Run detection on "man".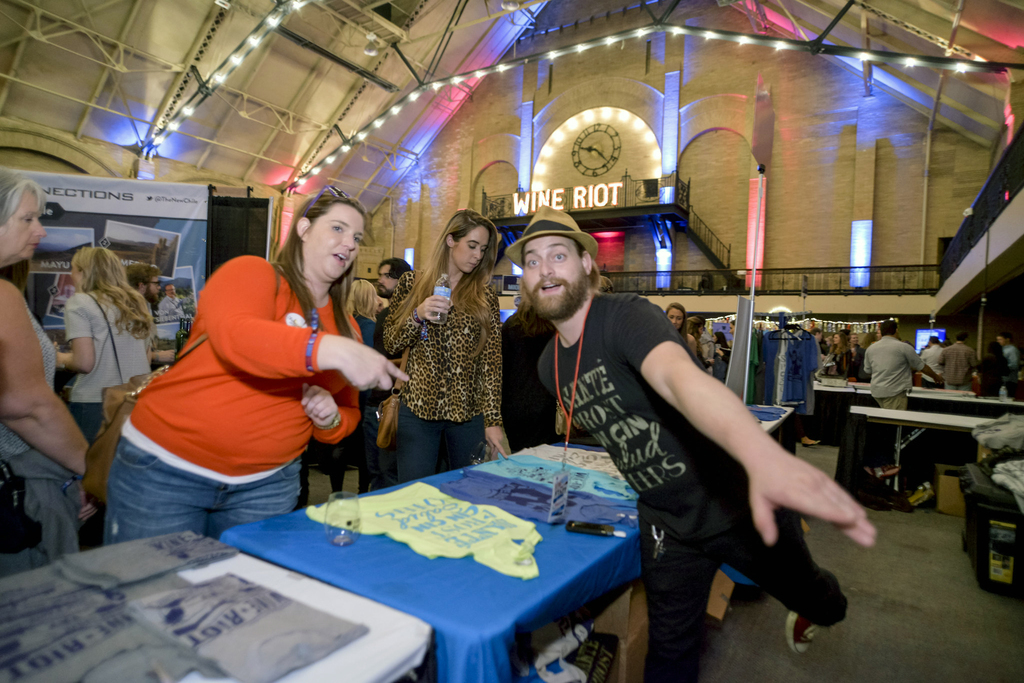
Result: bbox(517, 199, 883, 655).
